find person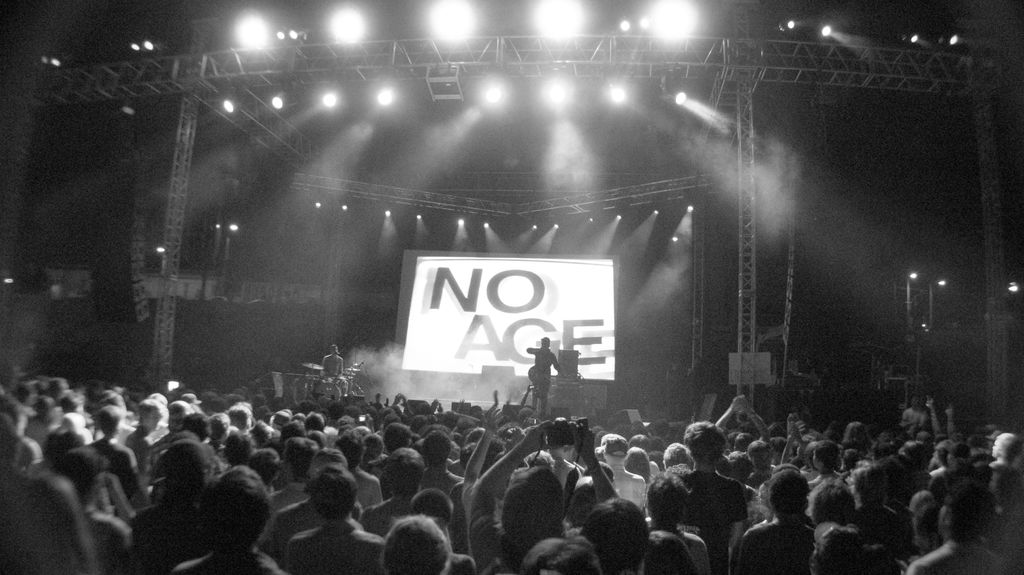
[321,345,356,404]
